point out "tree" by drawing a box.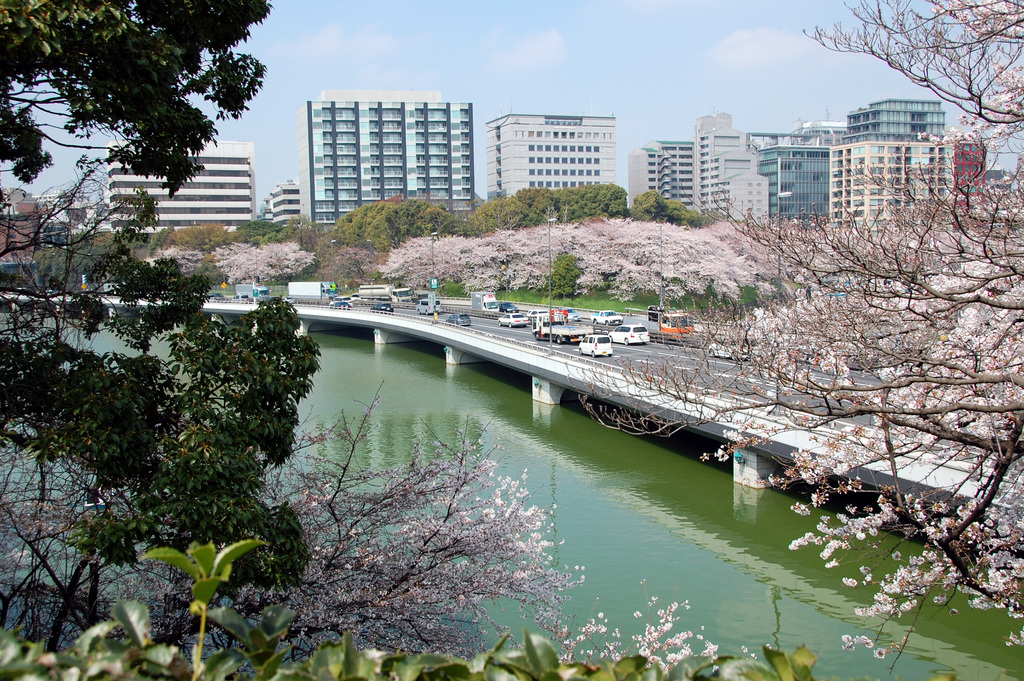
(left=0, top=0, right=273, bottom=196).
